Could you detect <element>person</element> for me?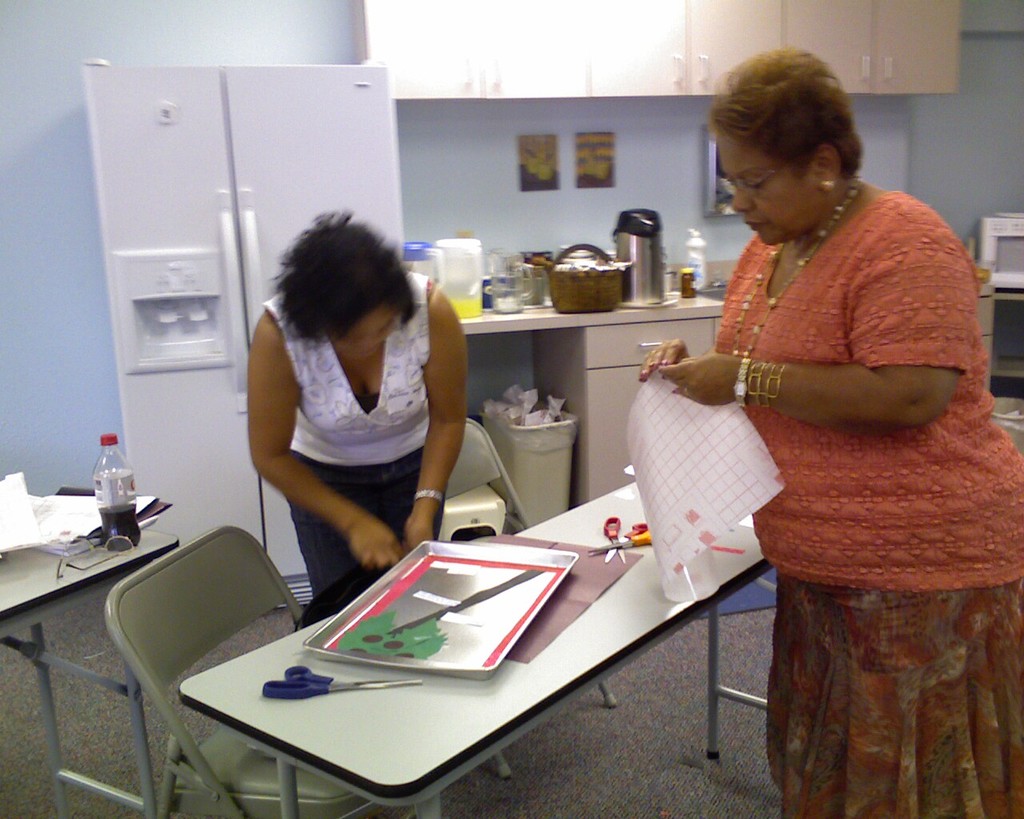
Detection result: <bbox>614, 51, 1023, 818</bbox>.
